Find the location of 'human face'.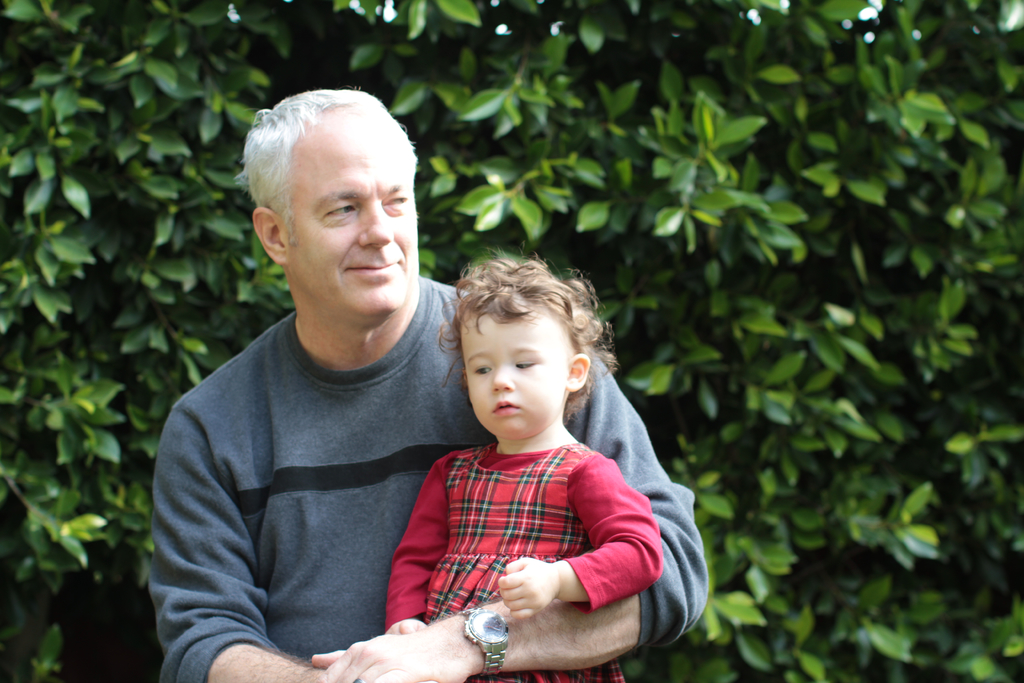
Location: crop(283, 104, 416, 315).
